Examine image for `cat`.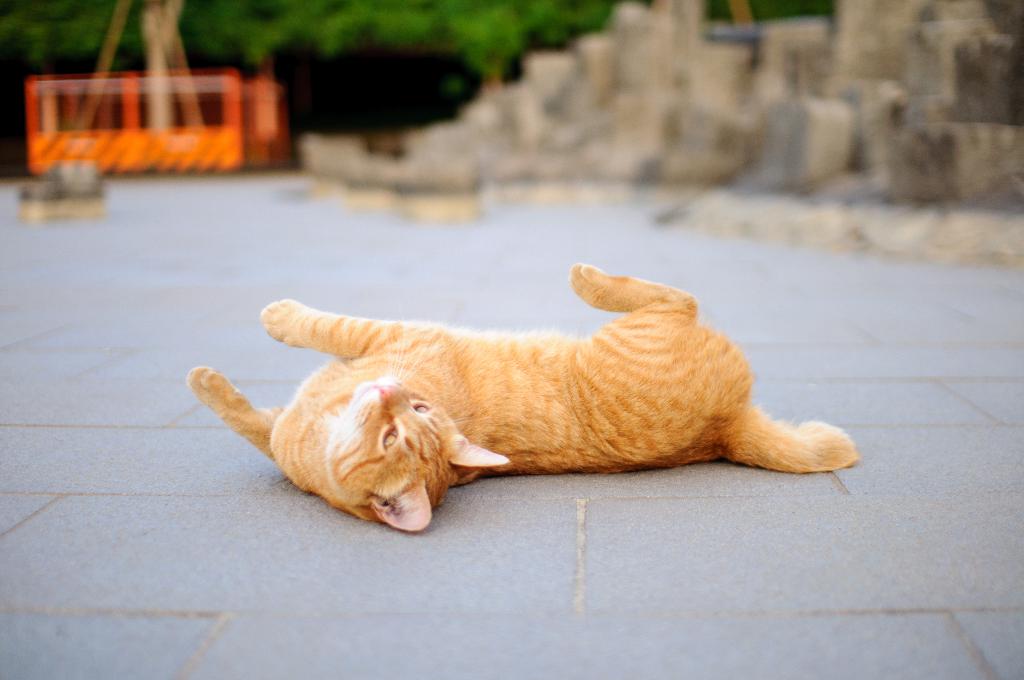
Examination result: x1=180 y1=247 x2=868 y2=535.
